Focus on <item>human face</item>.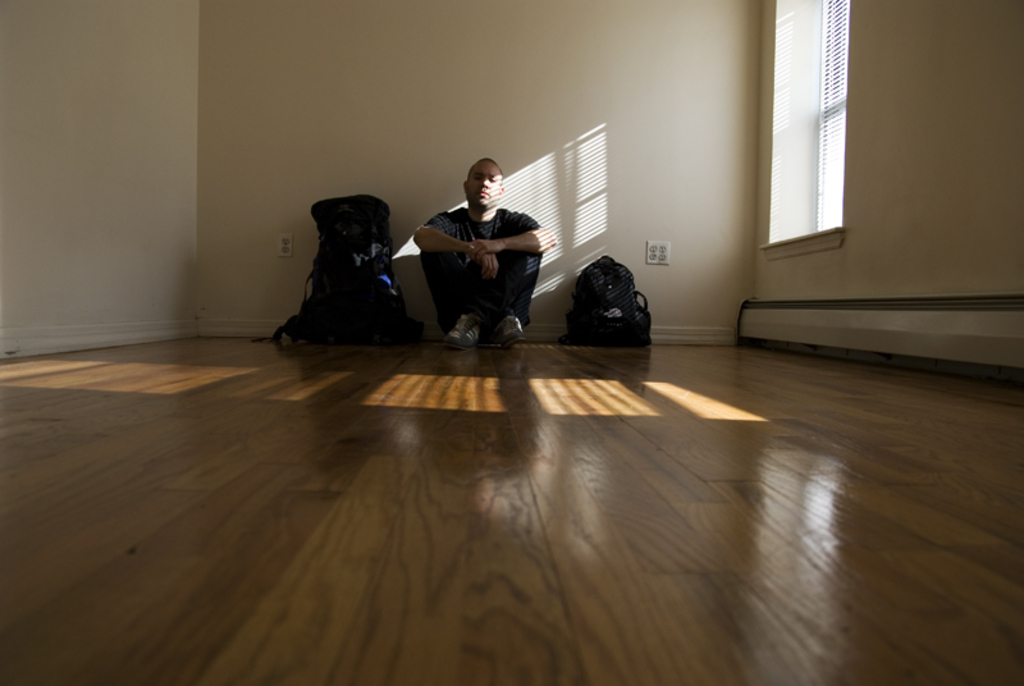
Focused at crop(470, 163, 499, 210).
